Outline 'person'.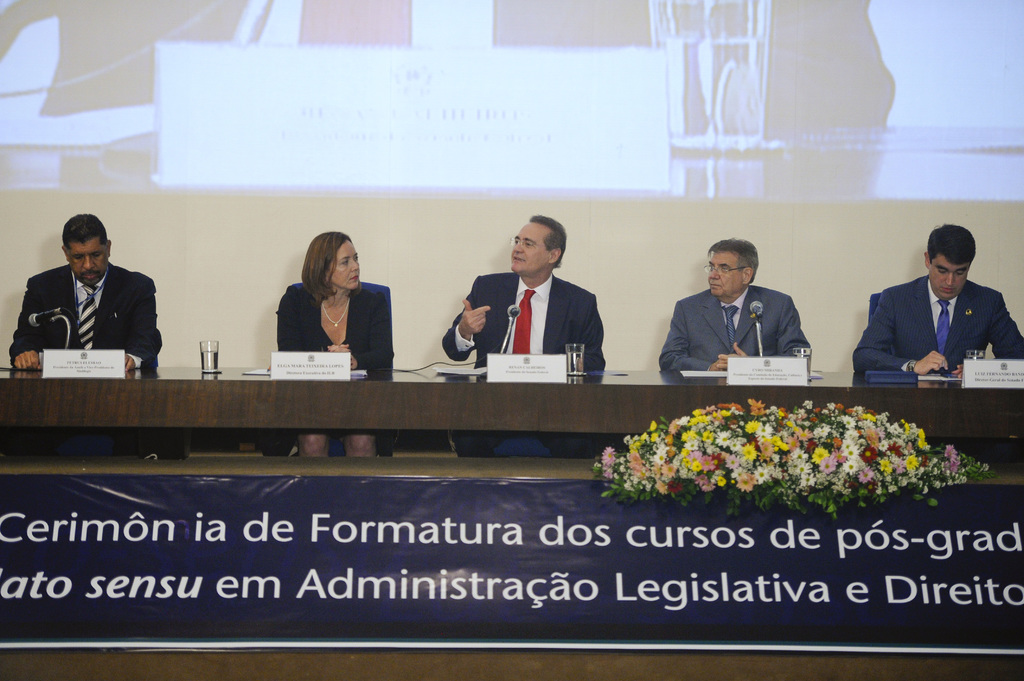
Outline: pyautogui.locateOnScreen(274, 230, 395, 457).
